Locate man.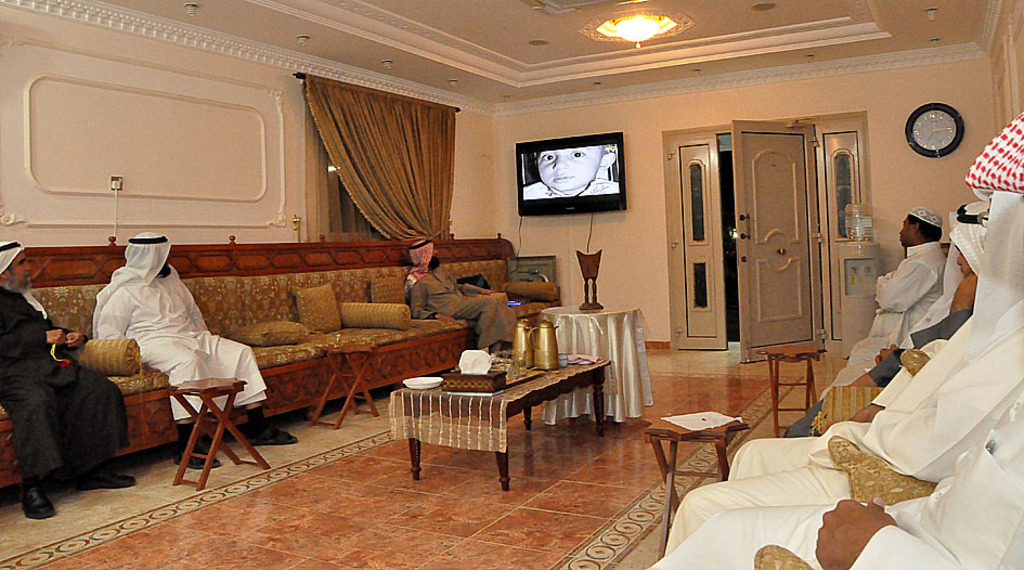
Bounding box: detection(647, 387, 1023, 569).
